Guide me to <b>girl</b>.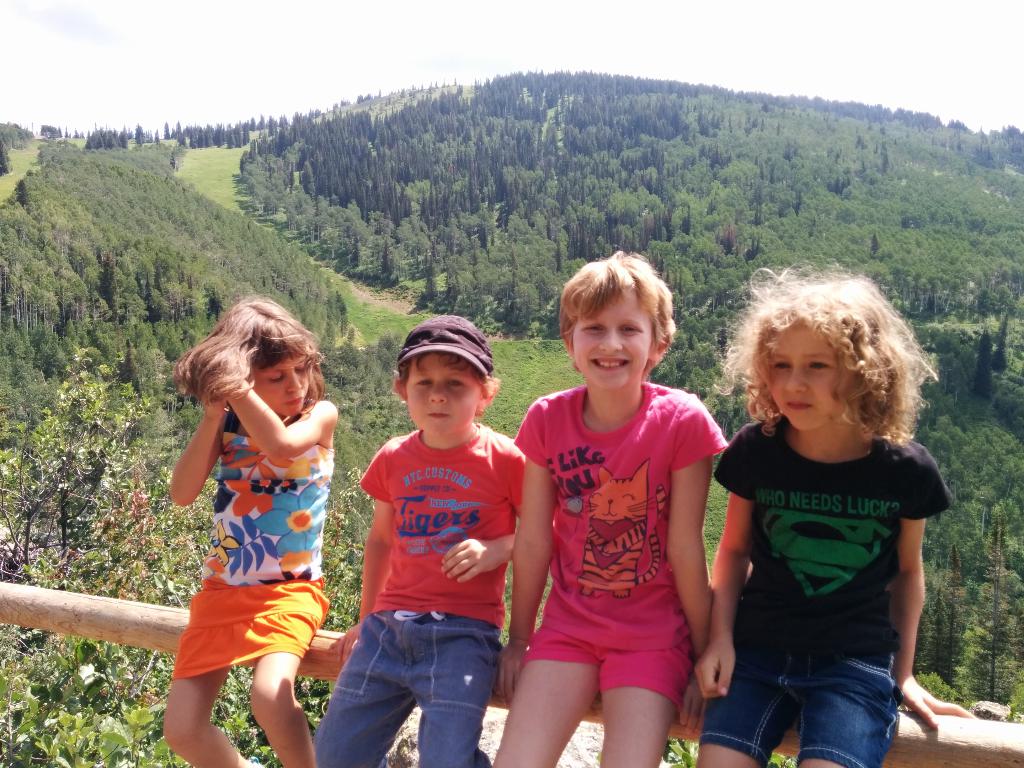
Guidance: (692,260,975,767).
